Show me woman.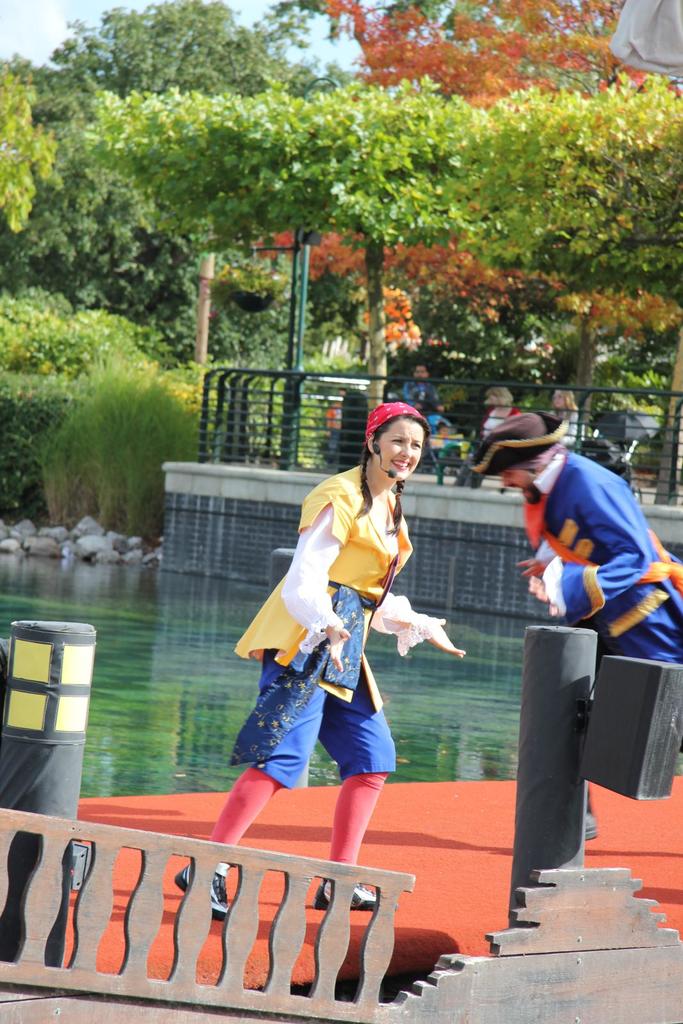
woman is here: x1=233 y1=401 x2=456 y2=904.
